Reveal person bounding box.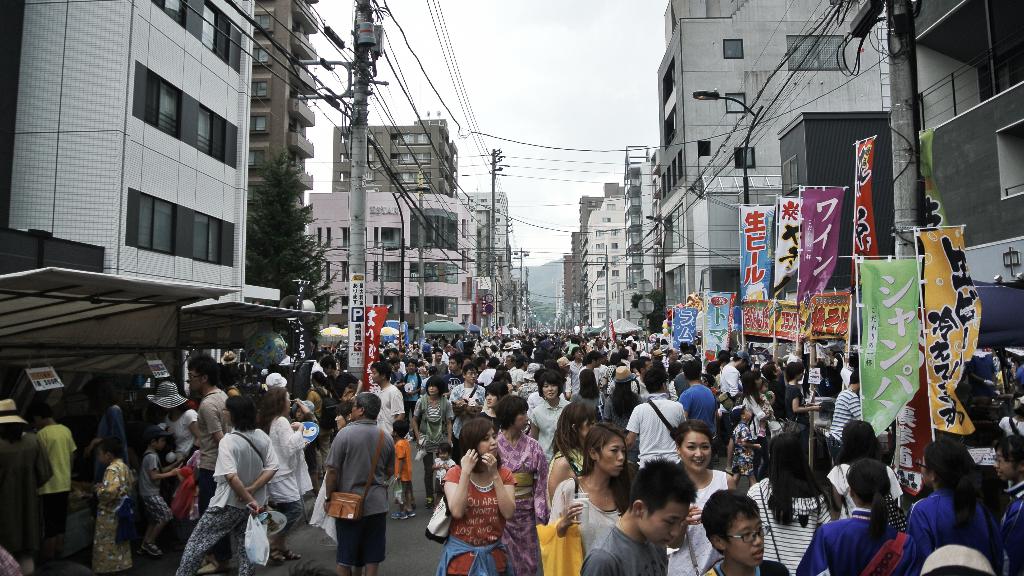
Revealed: rect(544, 399, 610, 504).
